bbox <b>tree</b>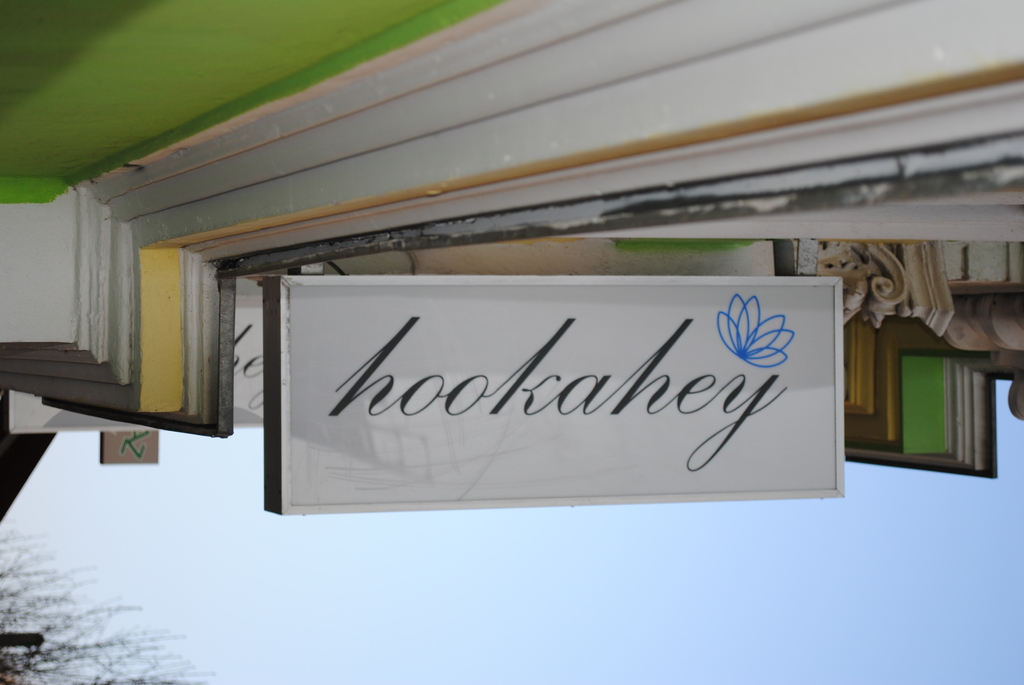
box=[0, 530, 208, 684]
